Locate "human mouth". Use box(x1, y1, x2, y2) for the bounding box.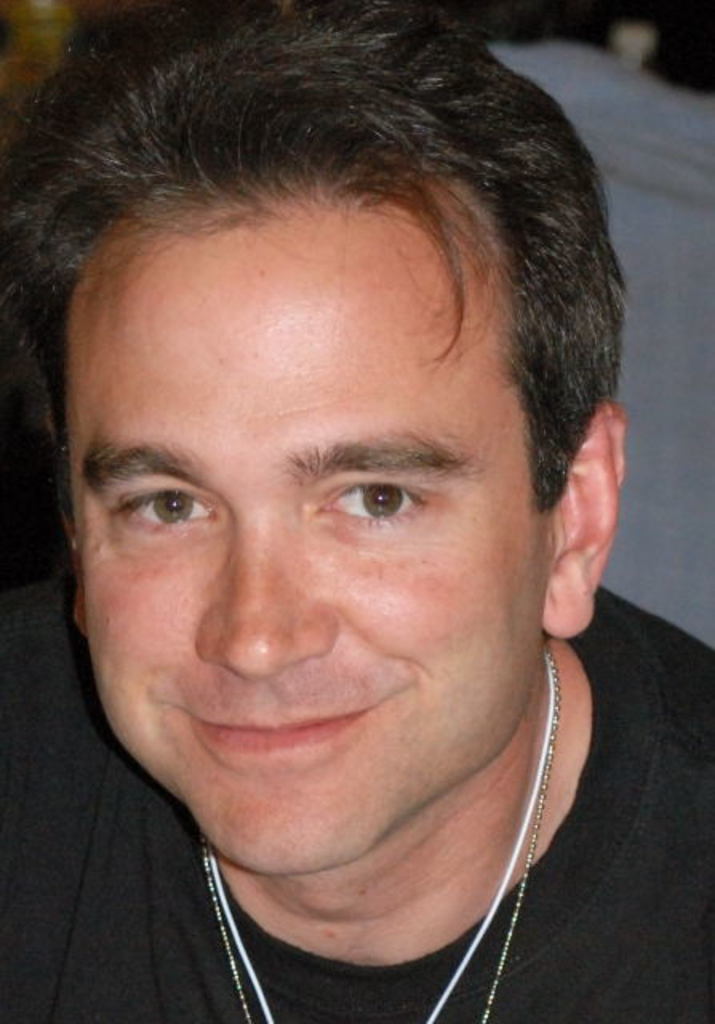
box(181, 694, 382, 750).
